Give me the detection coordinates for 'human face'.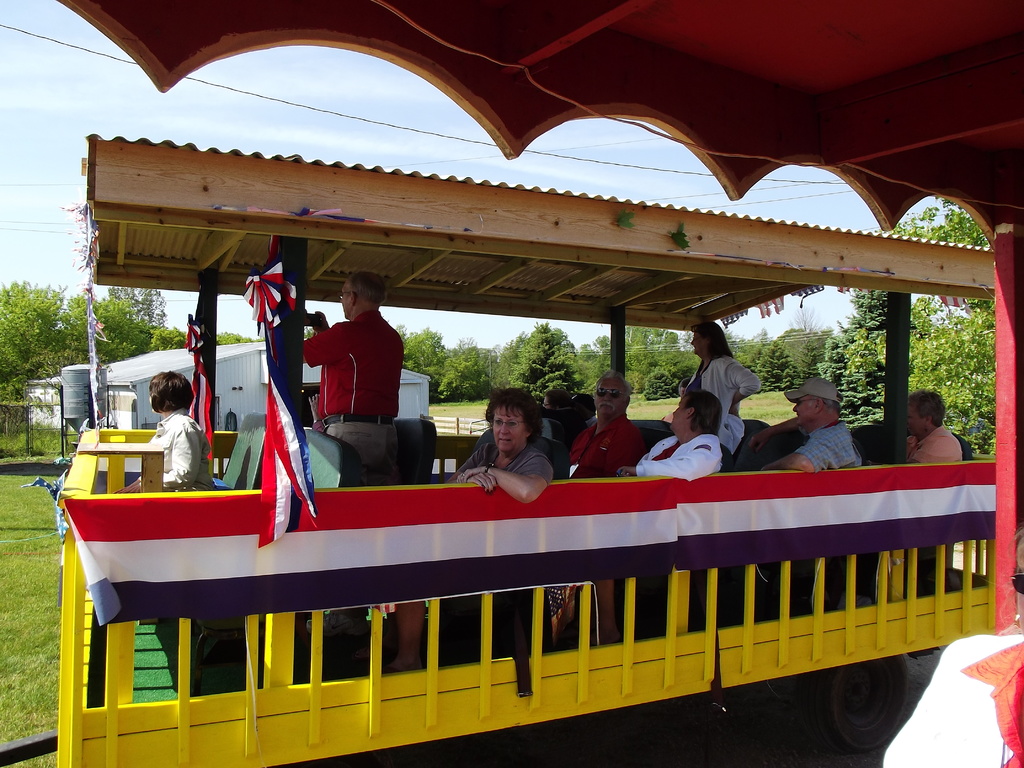
x1=690, y1=330, x2=707, y2=353.
